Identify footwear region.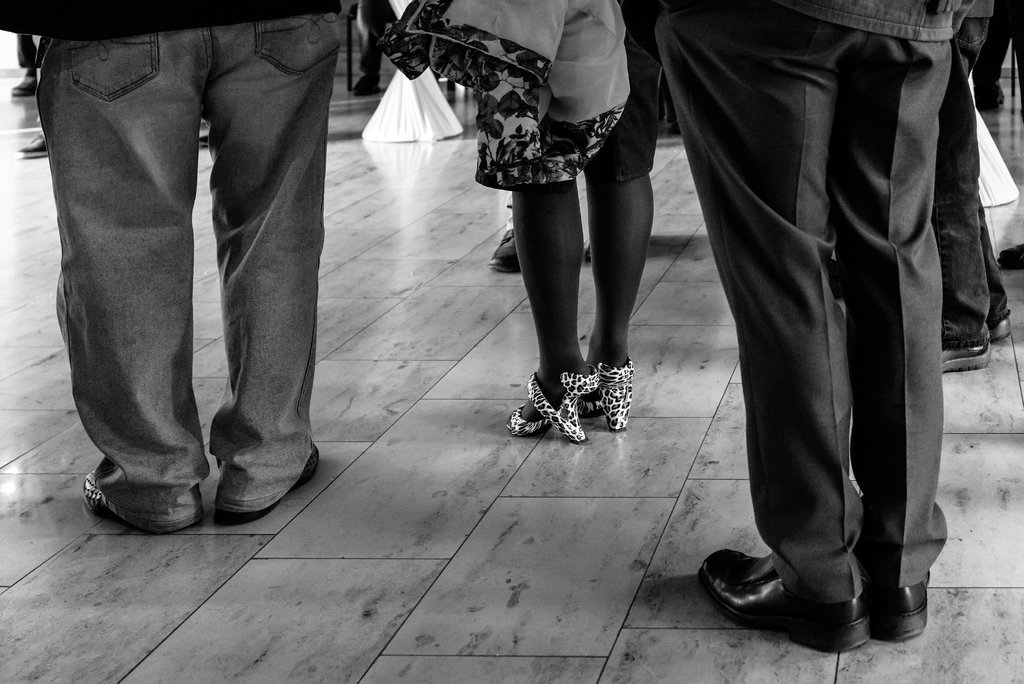
Region: (575, 359, 635, 434).
